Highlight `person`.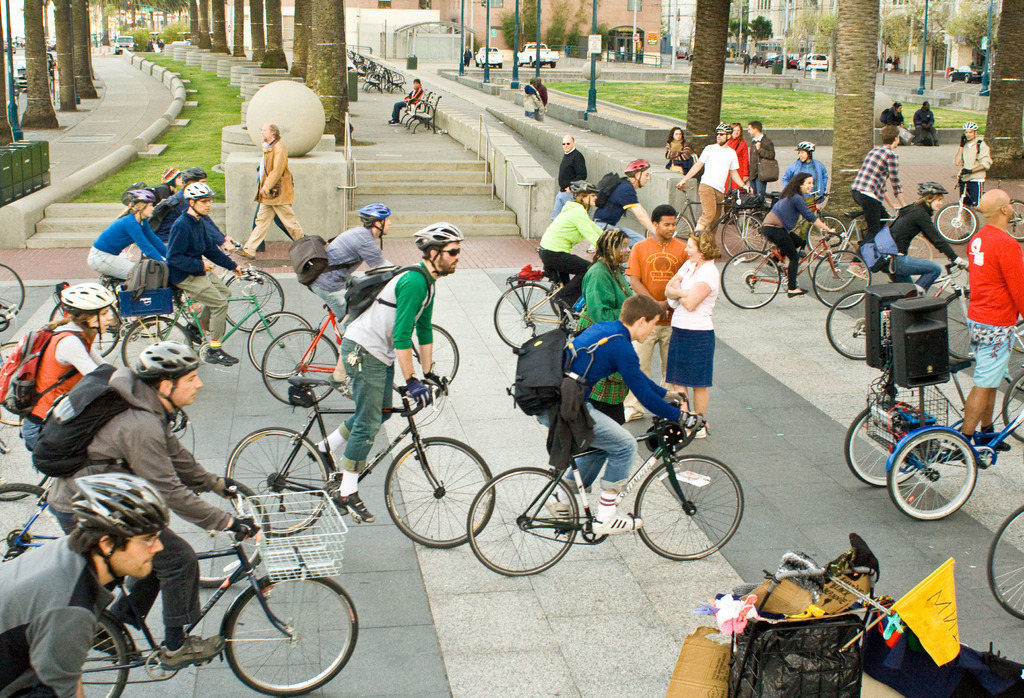
Highlighted region: <box>33,341,266,670</box>.
